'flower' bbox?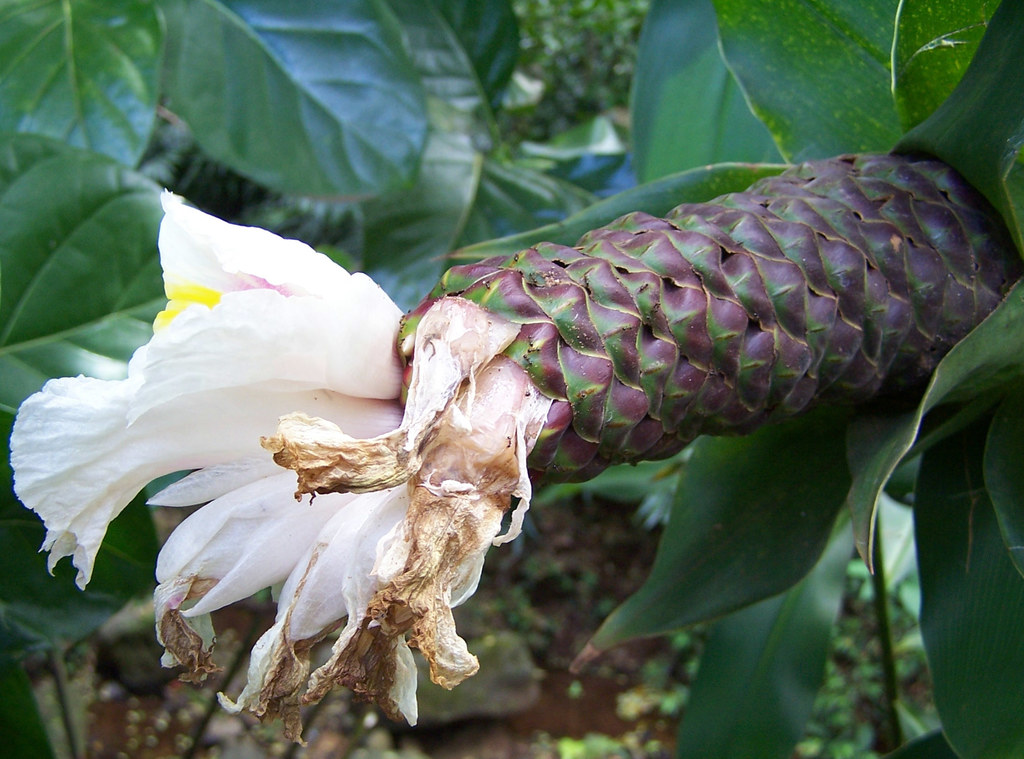
23:202:522:719
